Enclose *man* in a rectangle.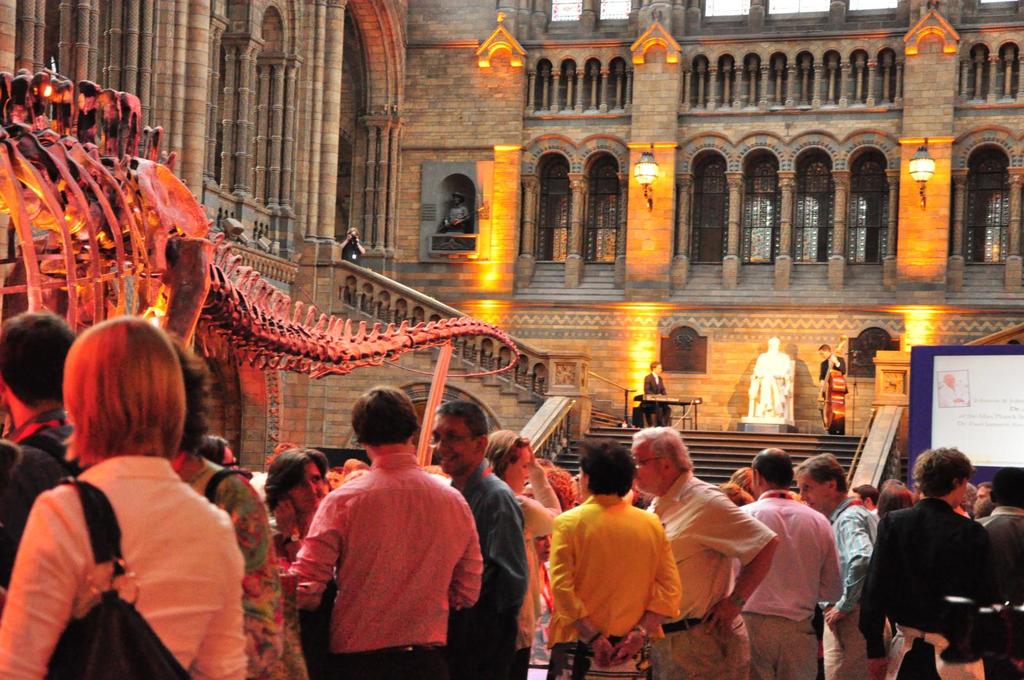
620:414:787:675.
